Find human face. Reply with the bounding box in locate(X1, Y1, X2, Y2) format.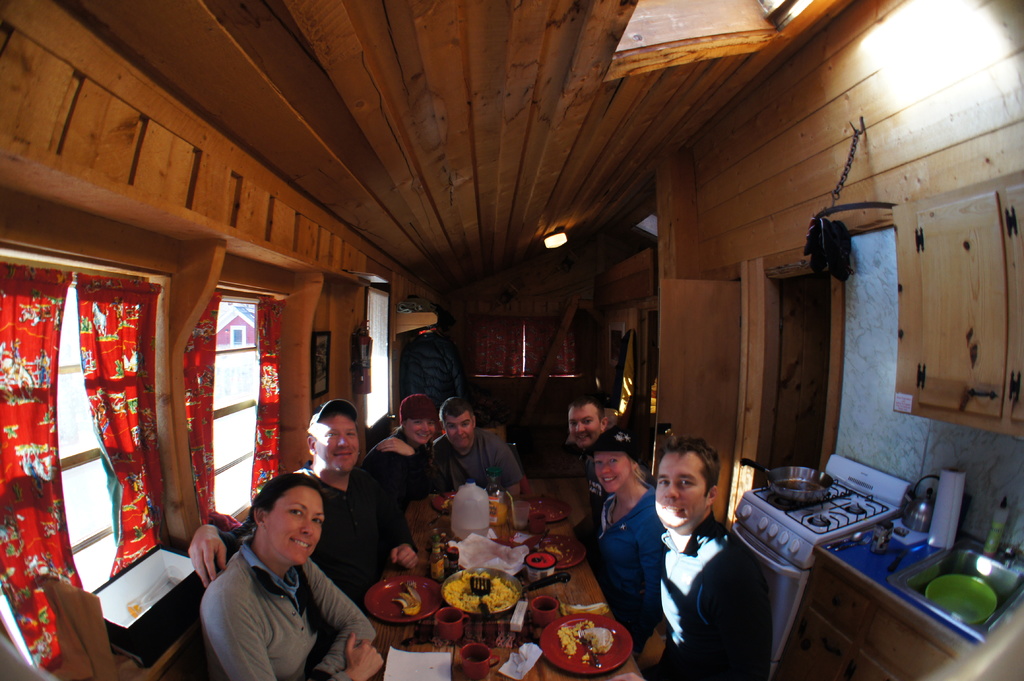
locate(271, 484, 330, 563).
